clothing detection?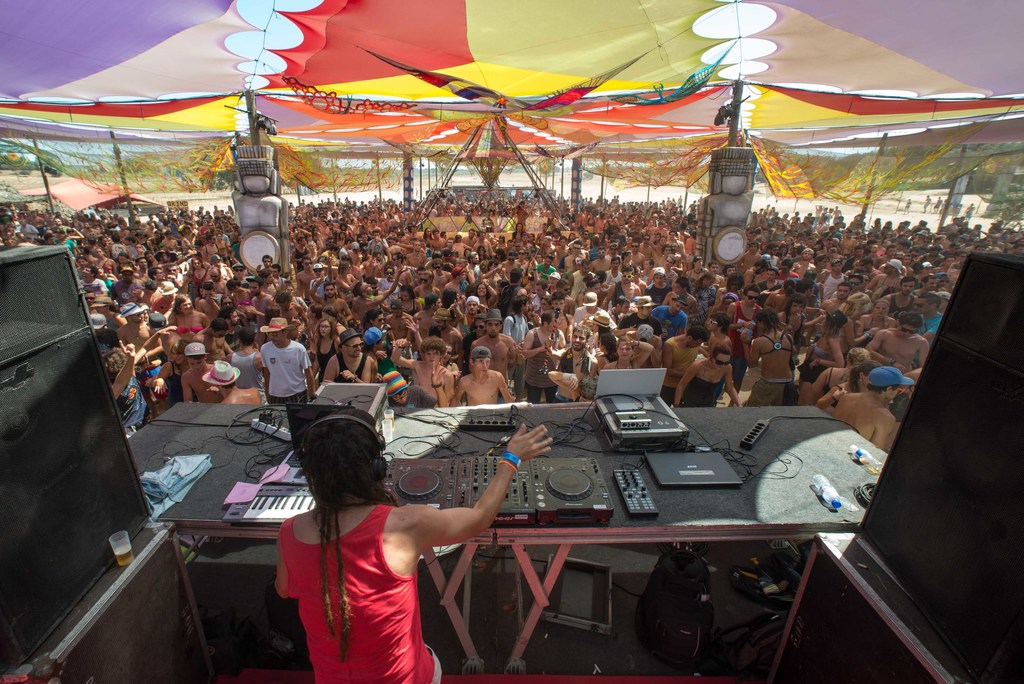
select_region(269, 484, 452, 669)
